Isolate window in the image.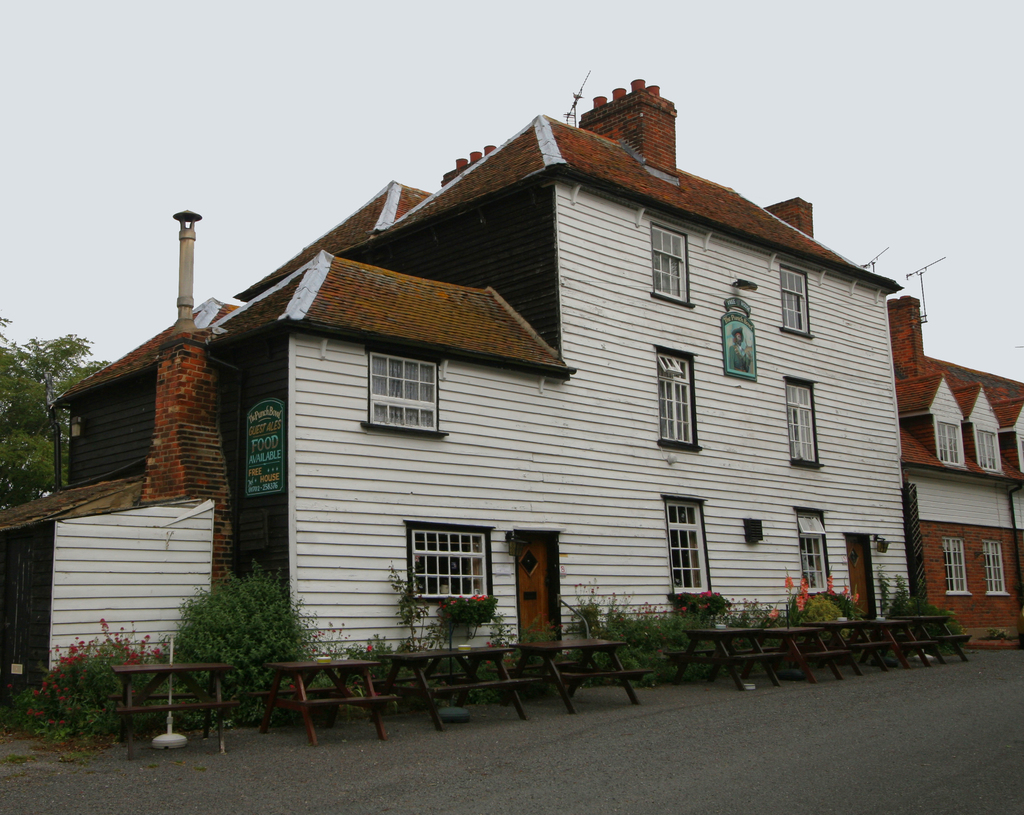
Isolated region: (x1=657, y1=352, x2=701, y2=452).
